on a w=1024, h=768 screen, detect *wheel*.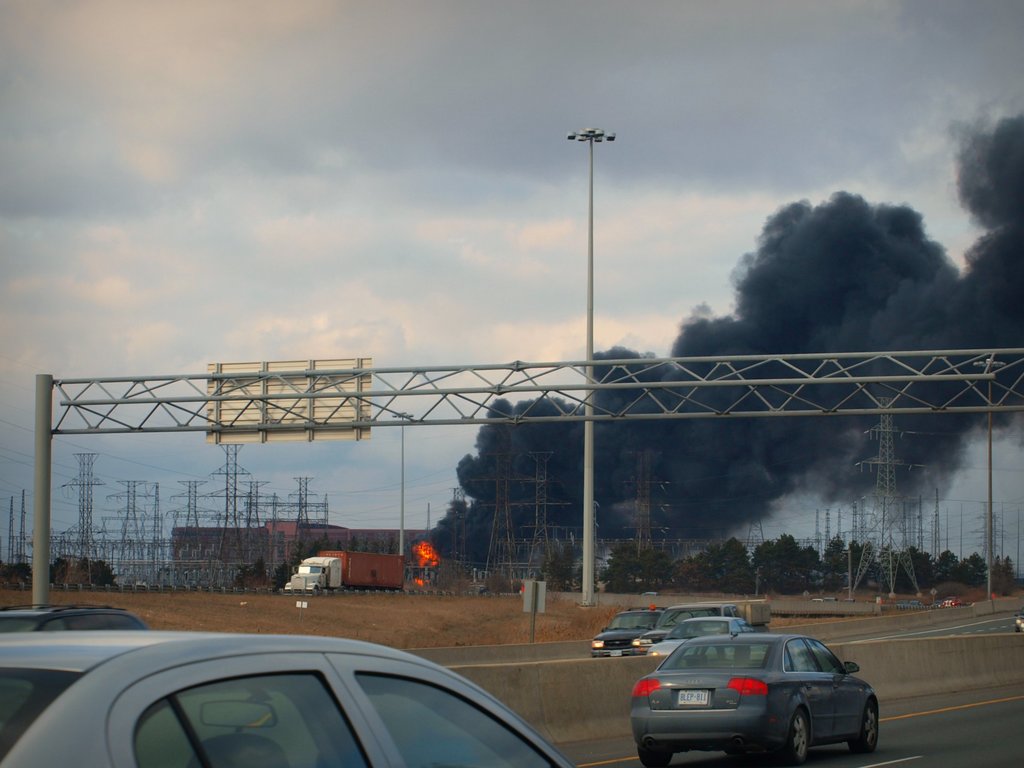
detection(638, 740, 673, 766).
